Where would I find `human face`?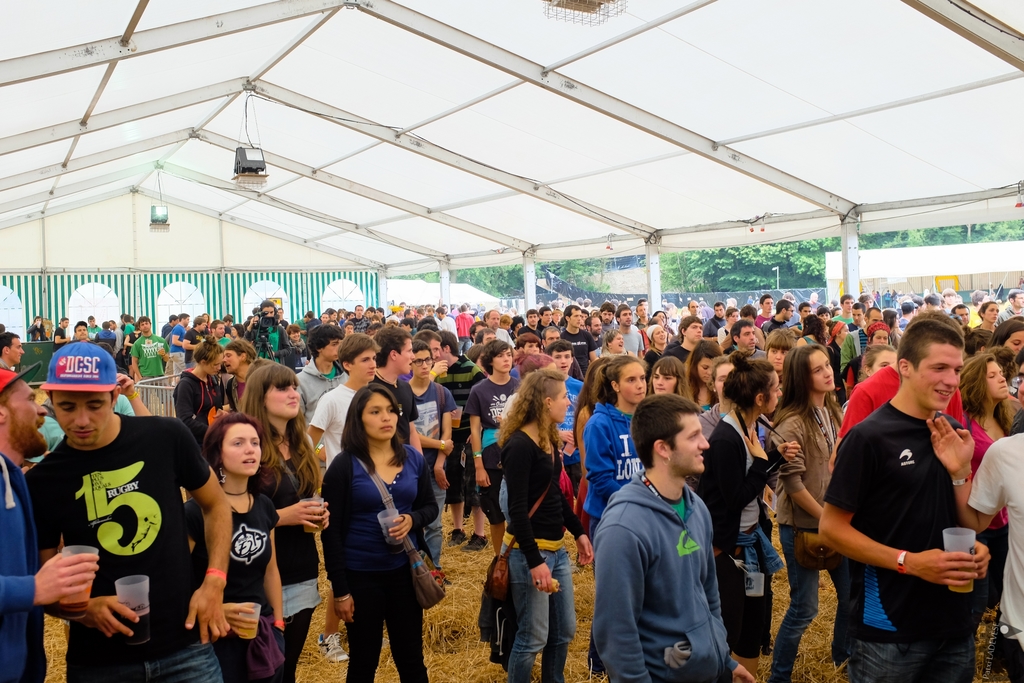
At detection(198, 321, 206, 331).
